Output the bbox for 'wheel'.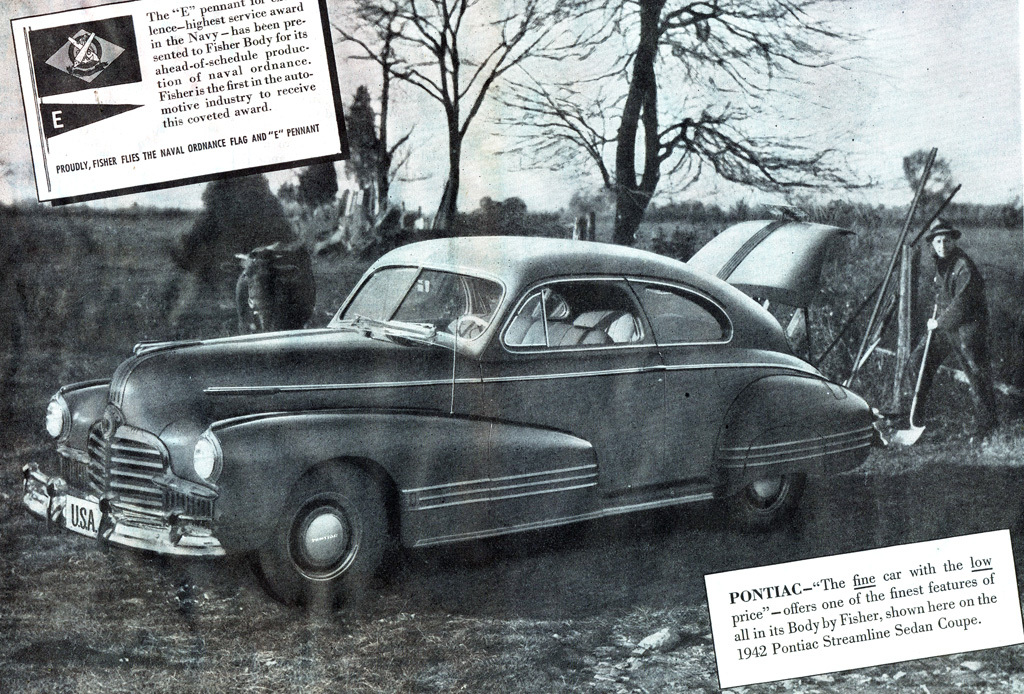
<bbox>719, 477, 803, 530</bbox>.
